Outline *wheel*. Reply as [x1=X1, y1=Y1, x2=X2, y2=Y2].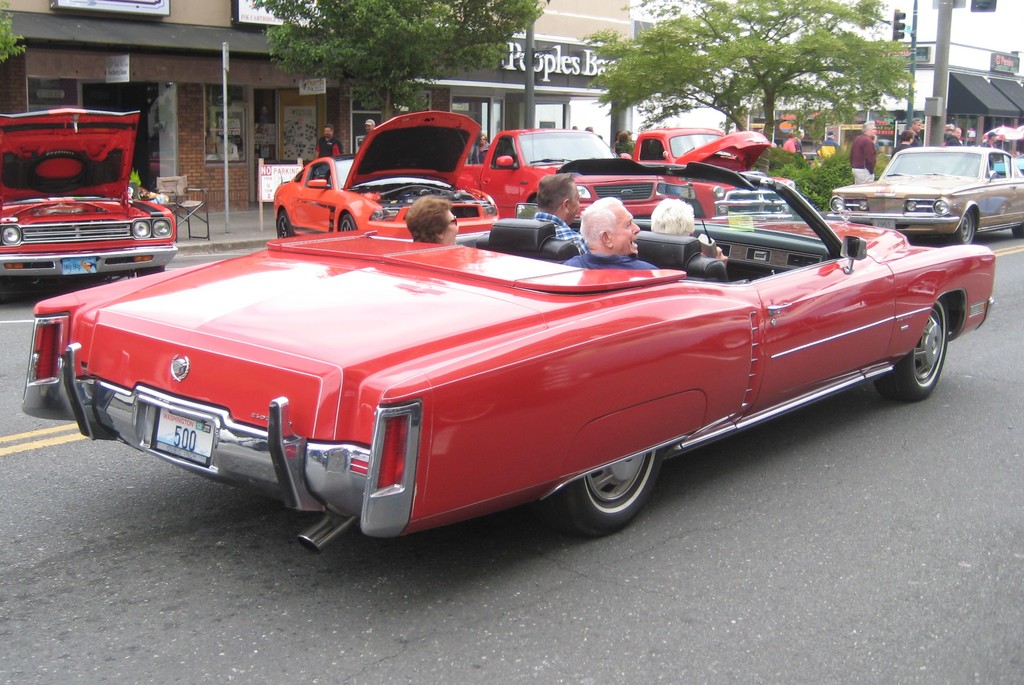
[x1=567, y1=451, x2=660, y2=528].
